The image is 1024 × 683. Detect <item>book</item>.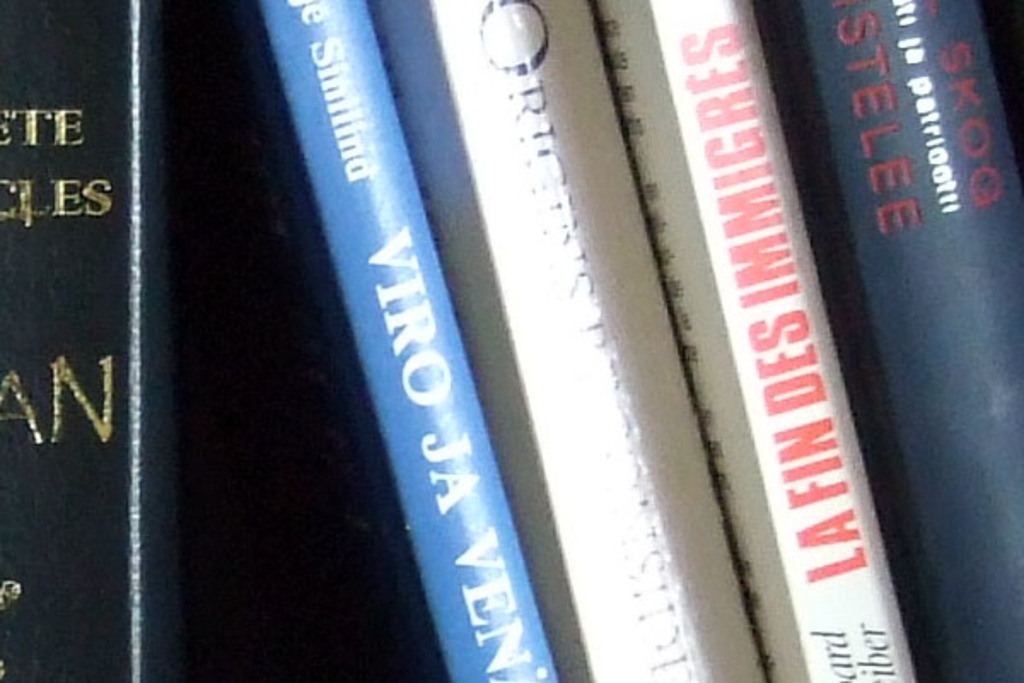
Detection: [left=585, top=0, right=923, bottom=681].
